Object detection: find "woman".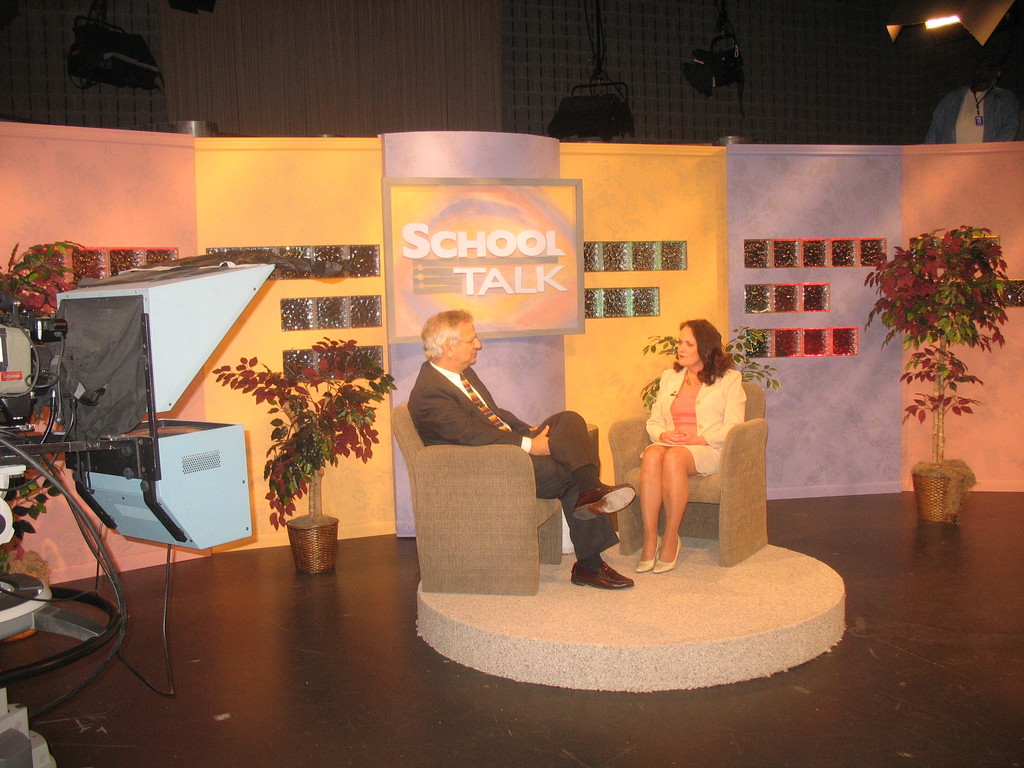
detection(643, 318, 771, 573).
